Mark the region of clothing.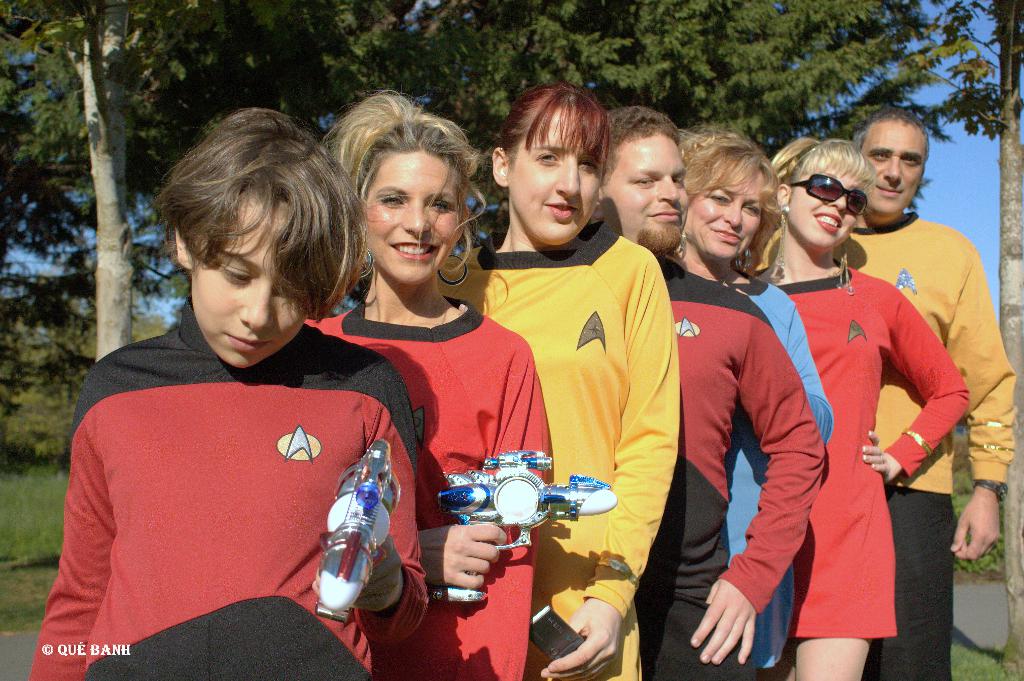
Region: <box>301,303,563,680</box>.
